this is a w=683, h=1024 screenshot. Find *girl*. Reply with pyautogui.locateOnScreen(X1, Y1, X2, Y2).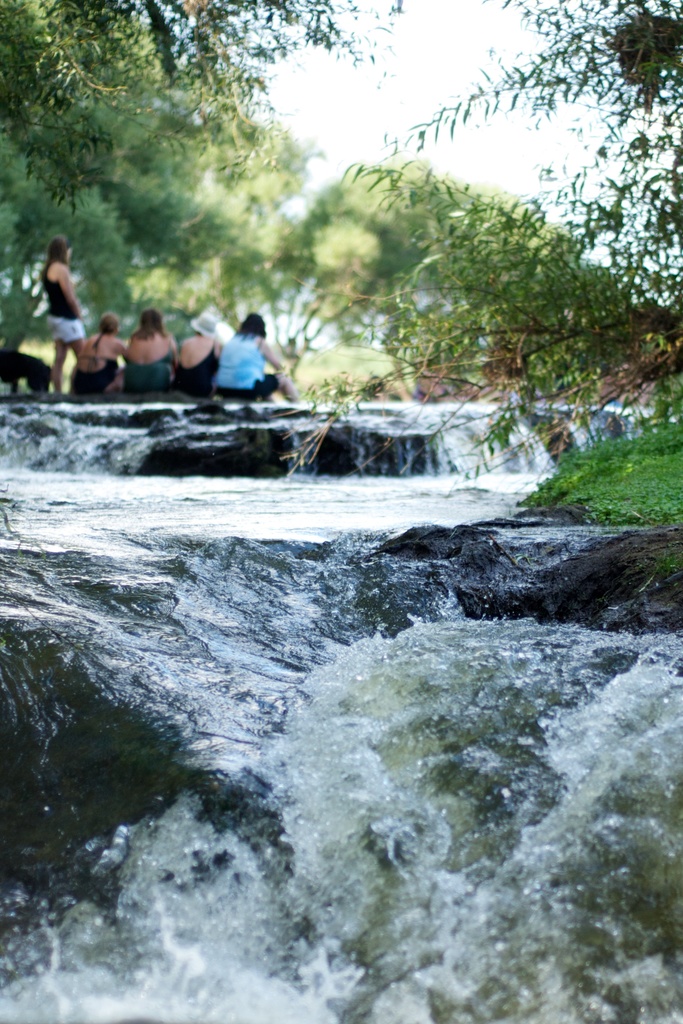
pyautogui.locateOnScreen(113, 309, 170, 400).
